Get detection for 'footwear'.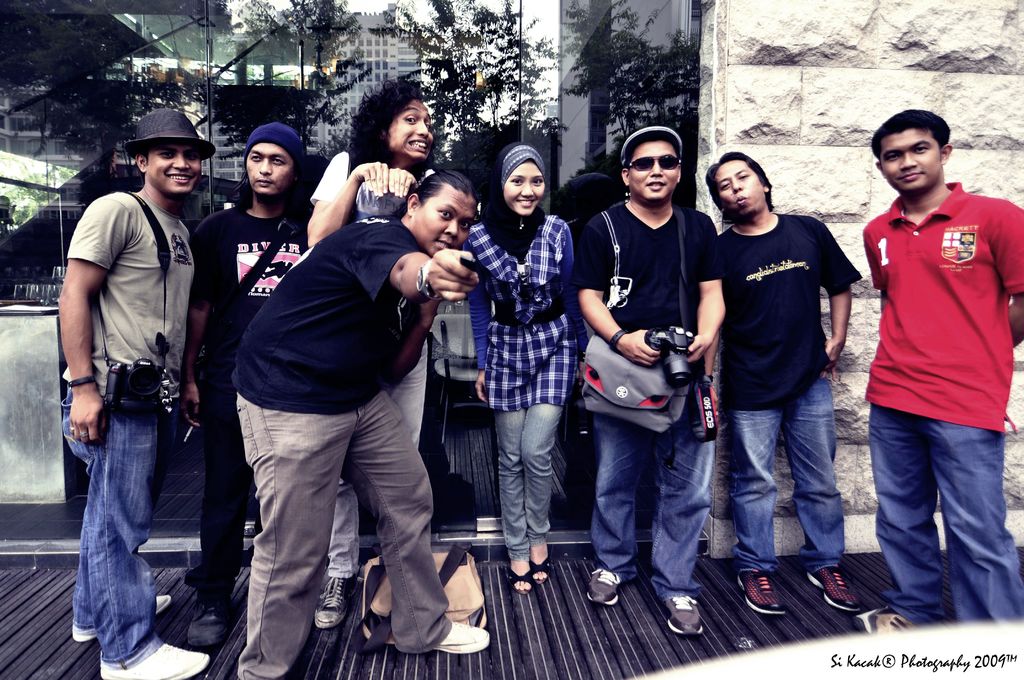
Detection: pyautogui.locateOnScreen(189, 593, 236, 645).
